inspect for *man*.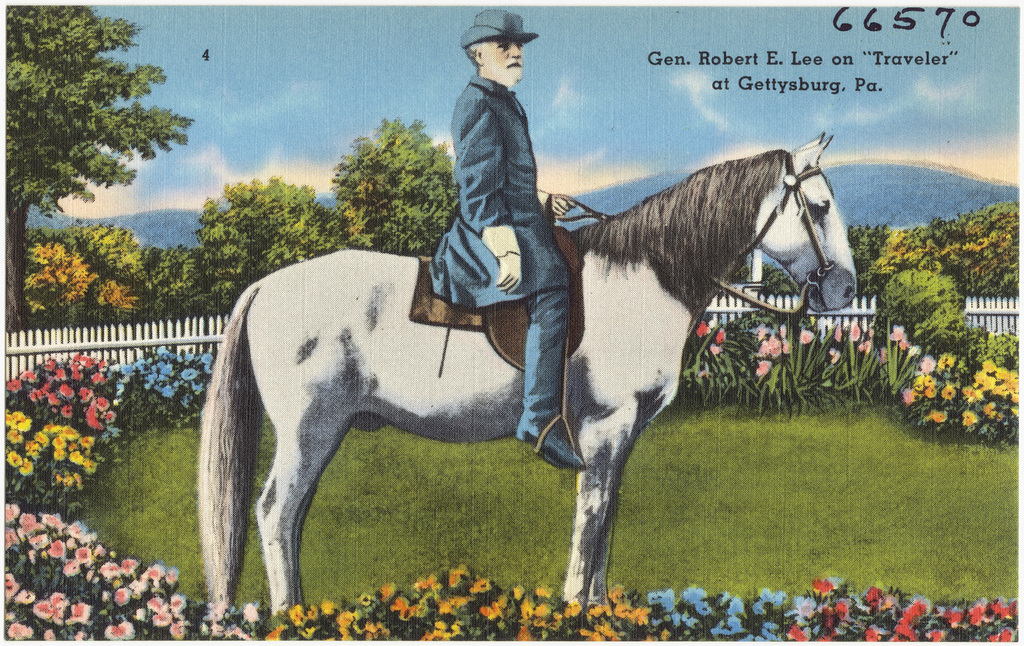
Inspection: box(427, 11, 586, 473).
